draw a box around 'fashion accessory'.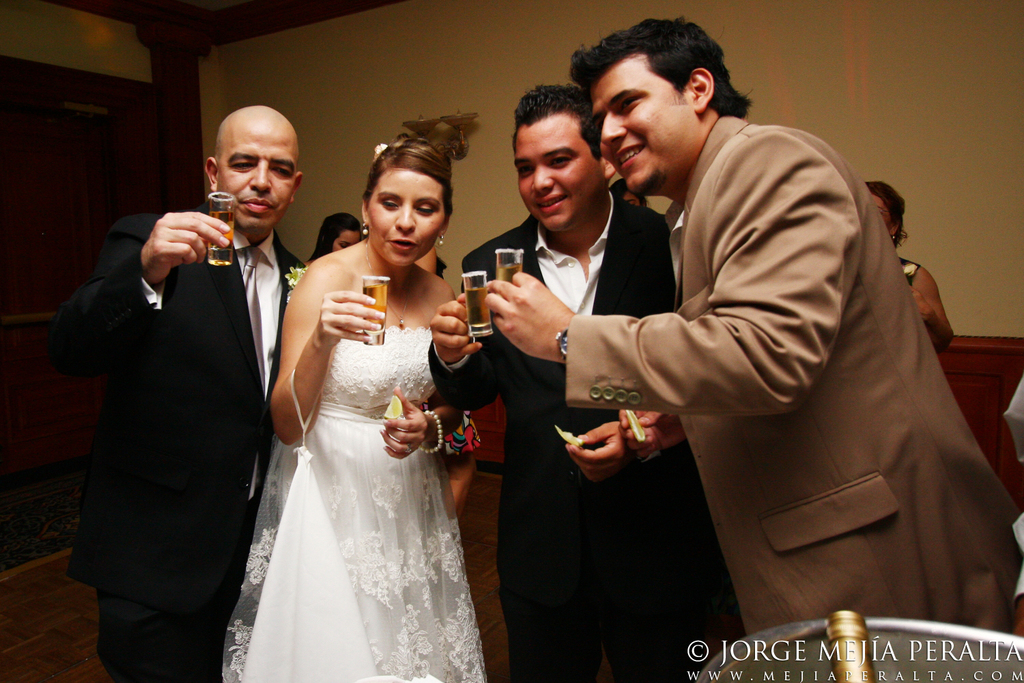
<bbox>438, 234, 447, 247</bbox>.
